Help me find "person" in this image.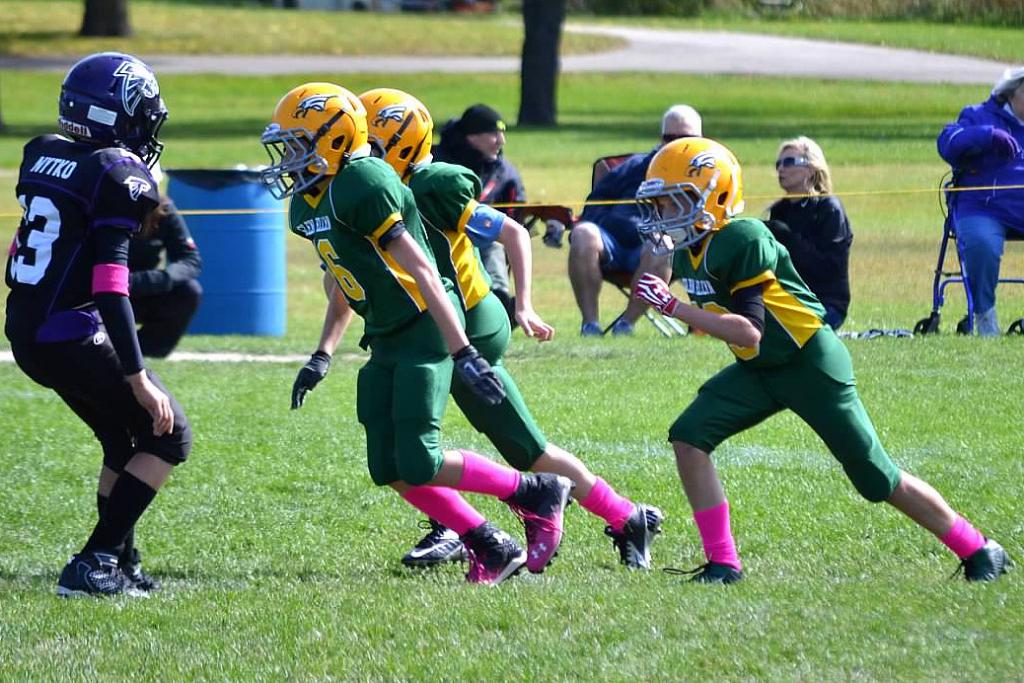
Found it: {"x1": 127, "y1": 156, "x2": 203, "y2": 362}.
